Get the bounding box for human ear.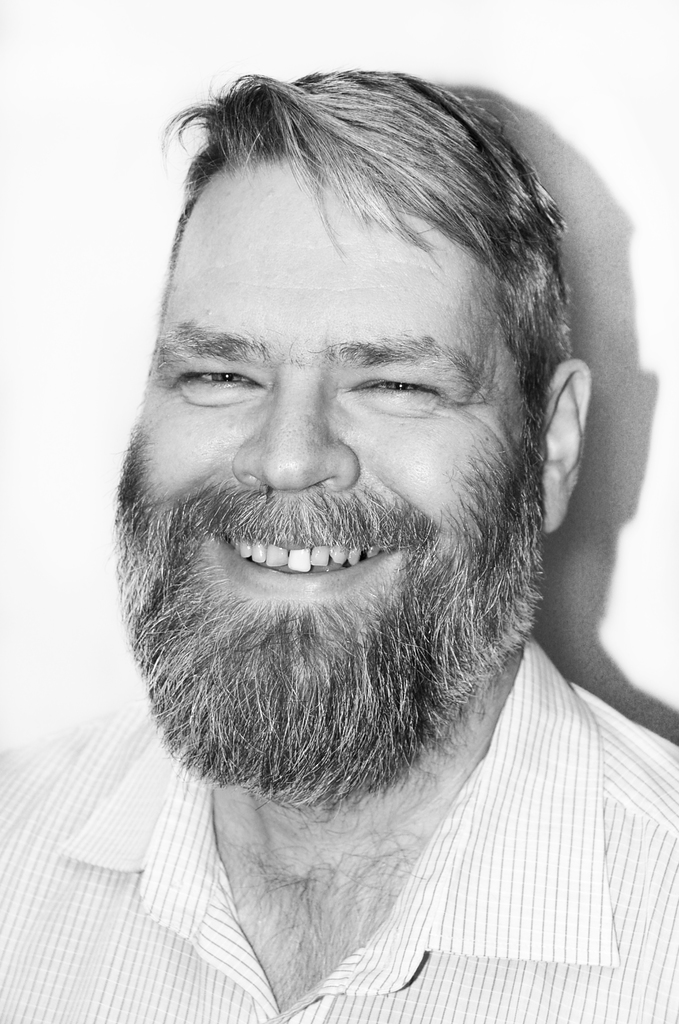
543/358/593/534.
